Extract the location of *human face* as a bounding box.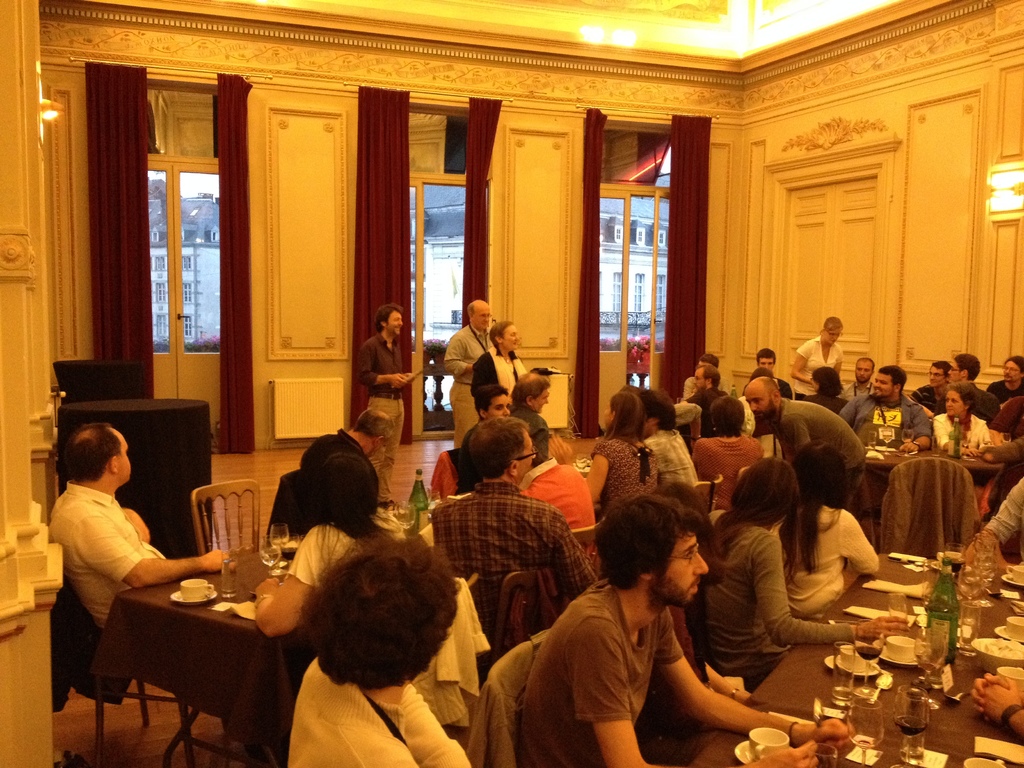
660, 534, 711, 611.
